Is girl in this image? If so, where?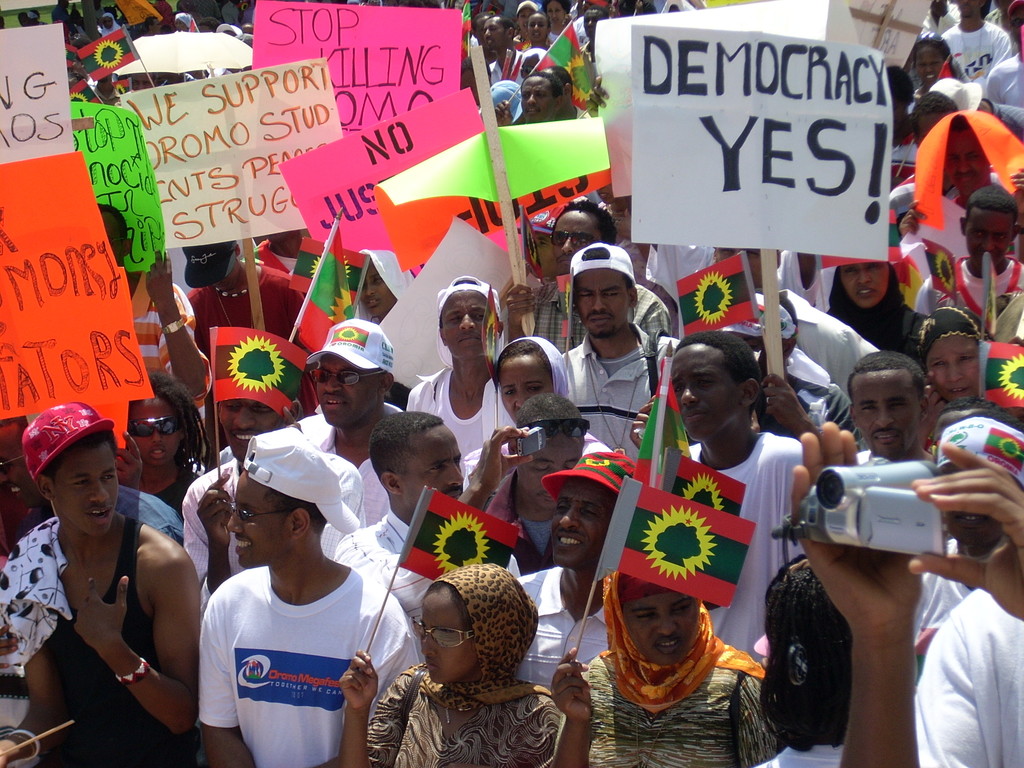
Yes, at BBox(547, 565, 776, 767).
